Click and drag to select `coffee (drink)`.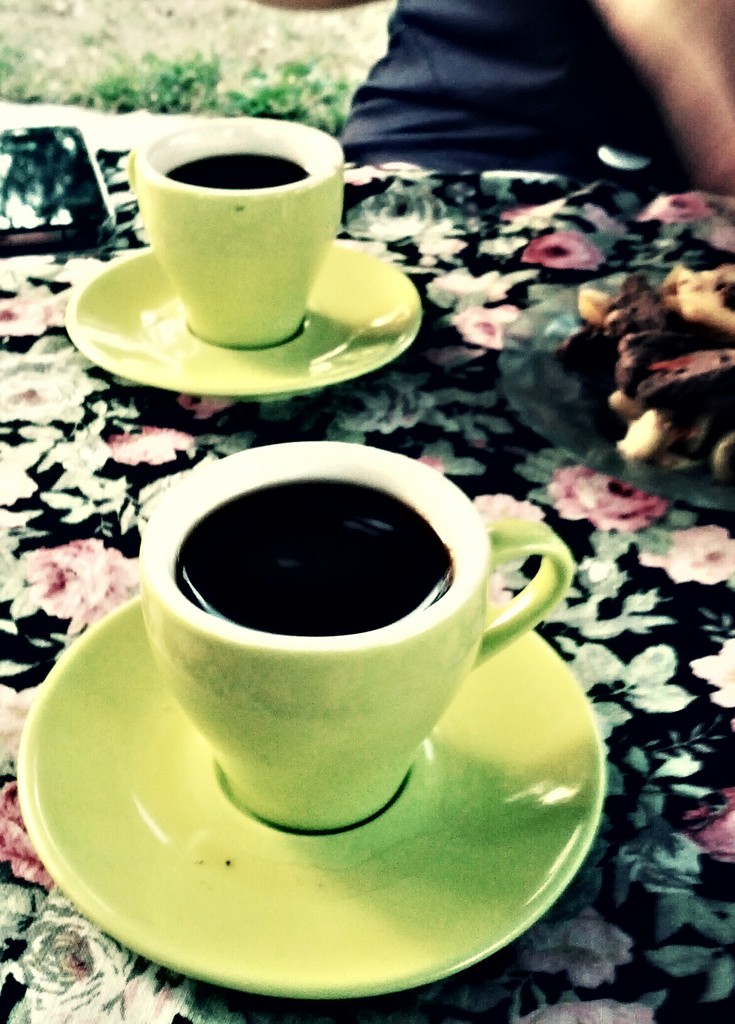
Selection: 117, 438, 572, 842.
